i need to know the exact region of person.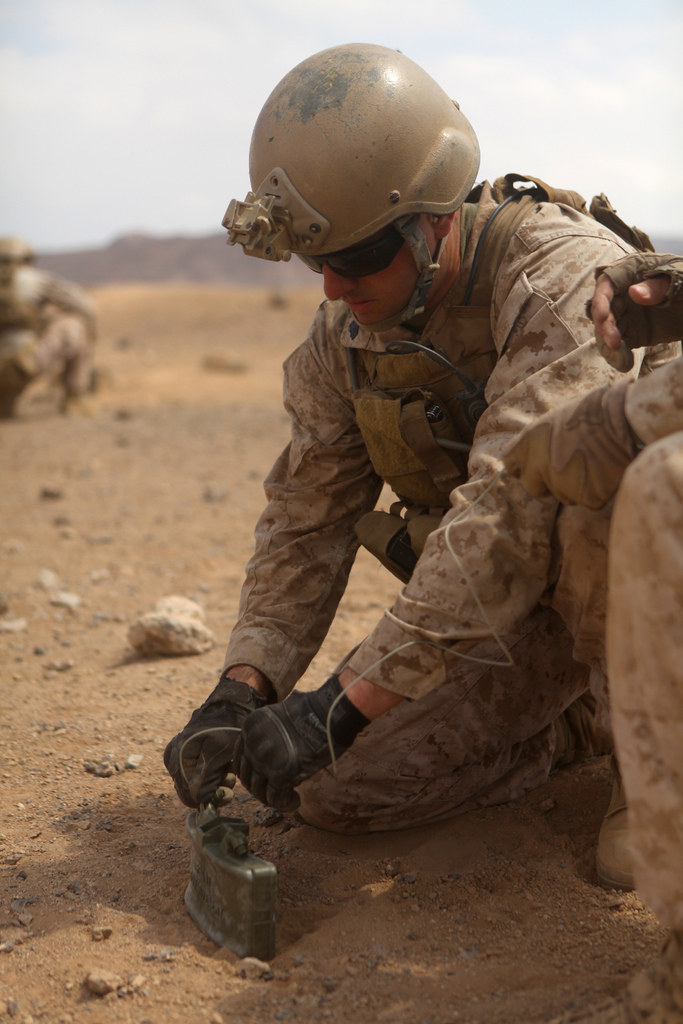
Region: left=544, top=248, right=682, bottom=1023.
